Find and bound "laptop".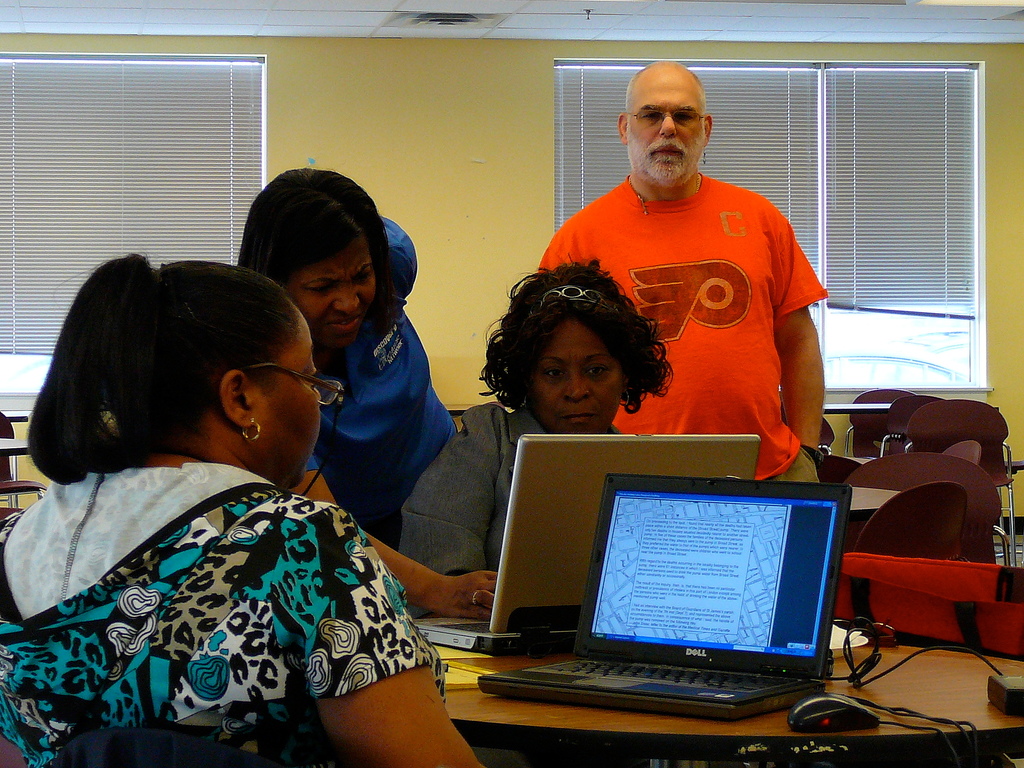
Bound: pyautogui.locateOnScreen(412, 435, 759, 655).
